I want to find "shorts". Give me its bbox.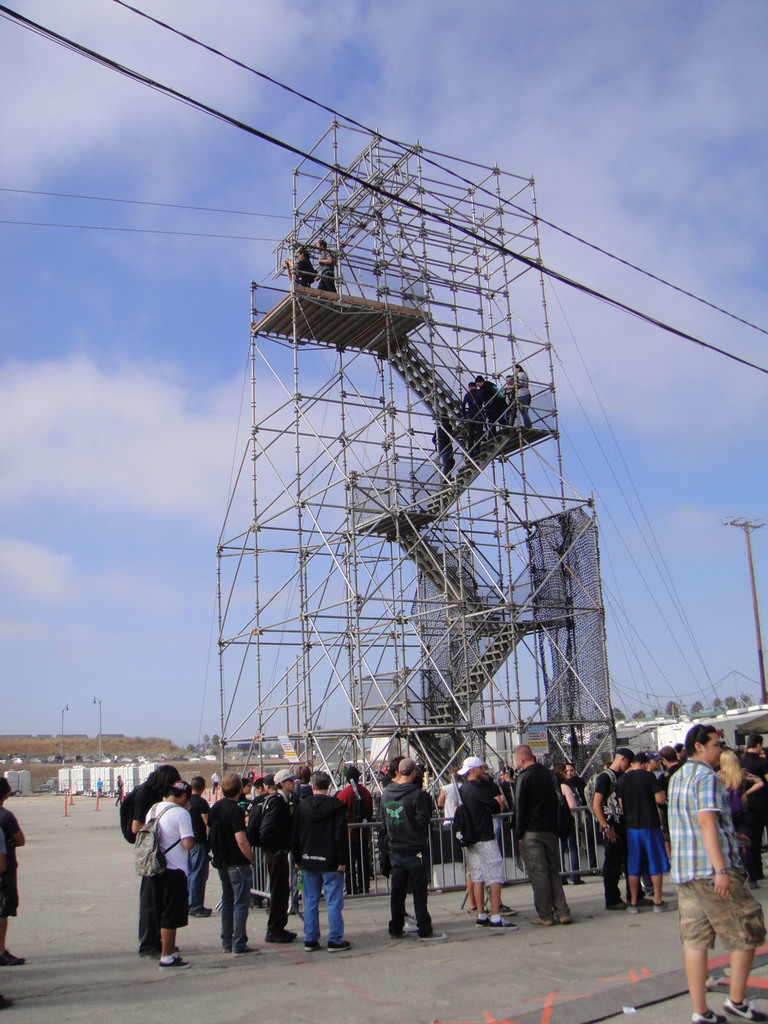
bbox=(675, 872, 766, 953).
